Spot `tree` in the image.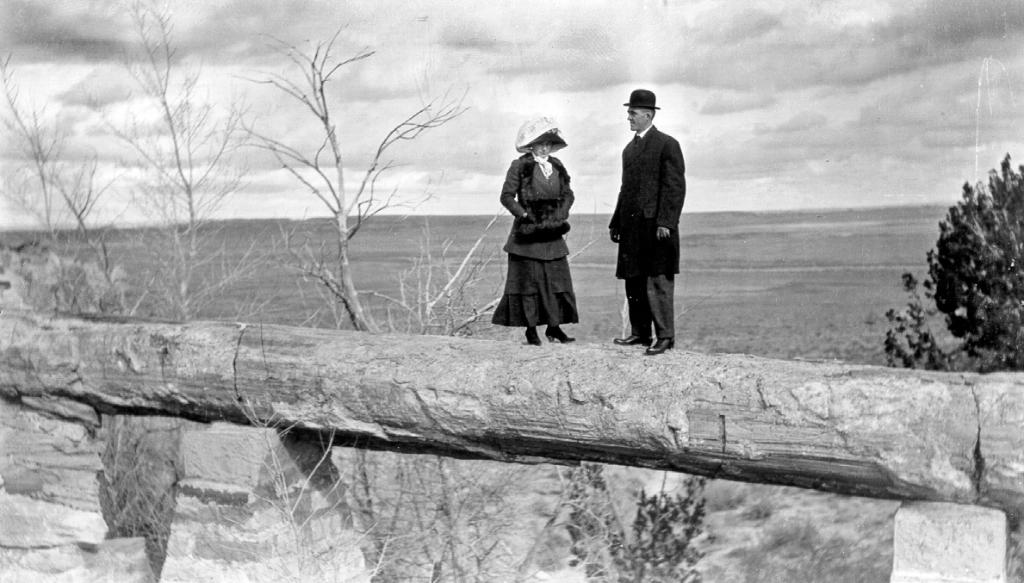
`tree` found at 73/0/248/320.
